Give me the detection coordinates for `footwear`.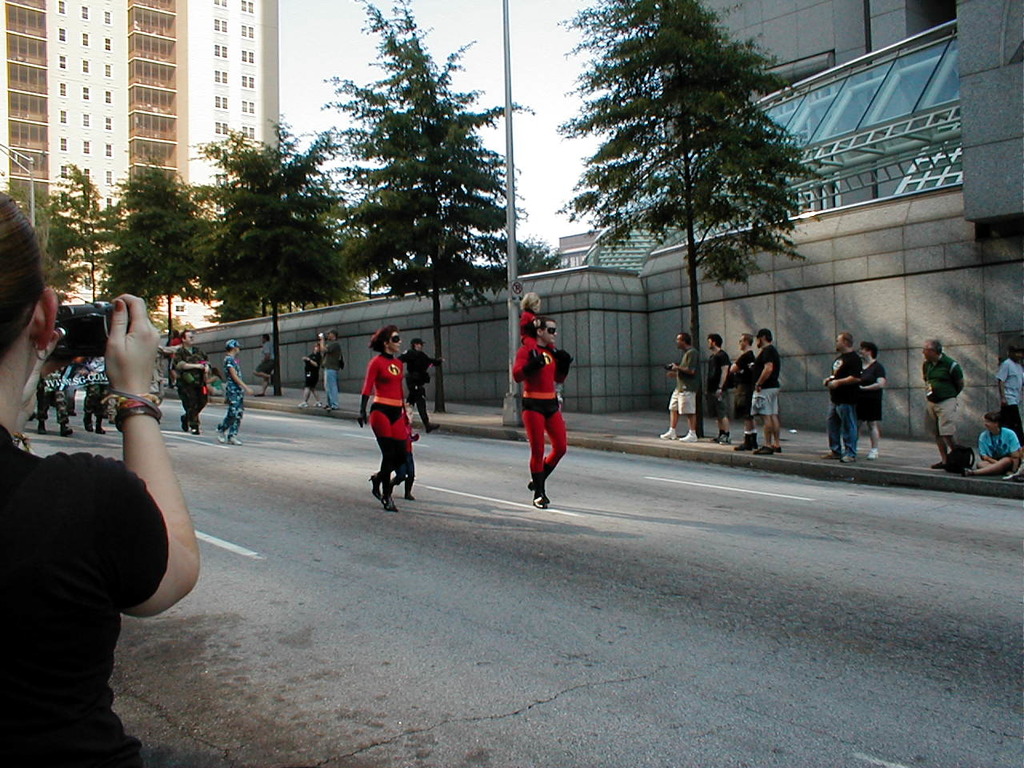
bbox=[28, 410, 34, 418].
